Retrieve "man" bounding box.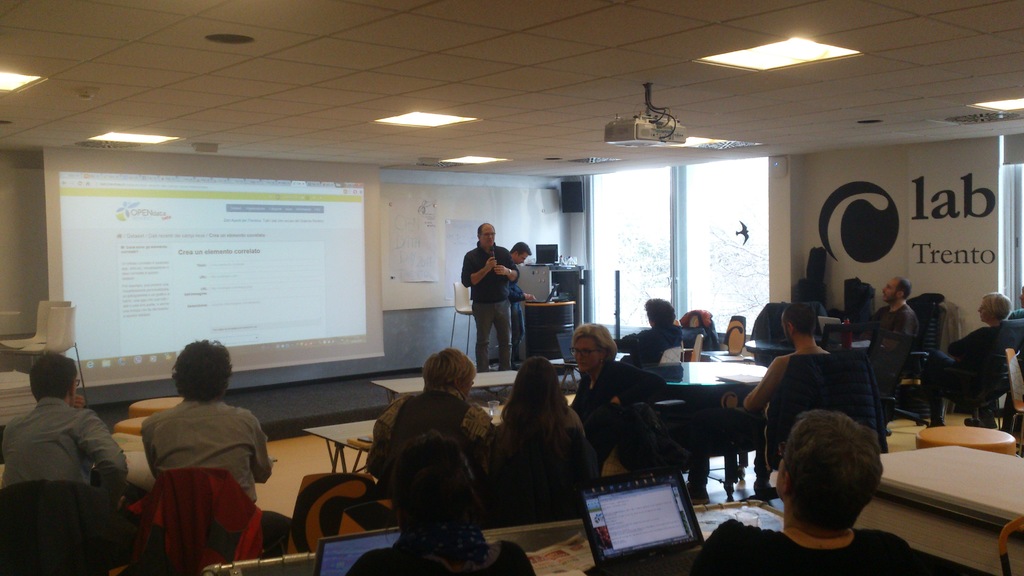
Bounding box: bbox=(868, 275, 927, 400).
